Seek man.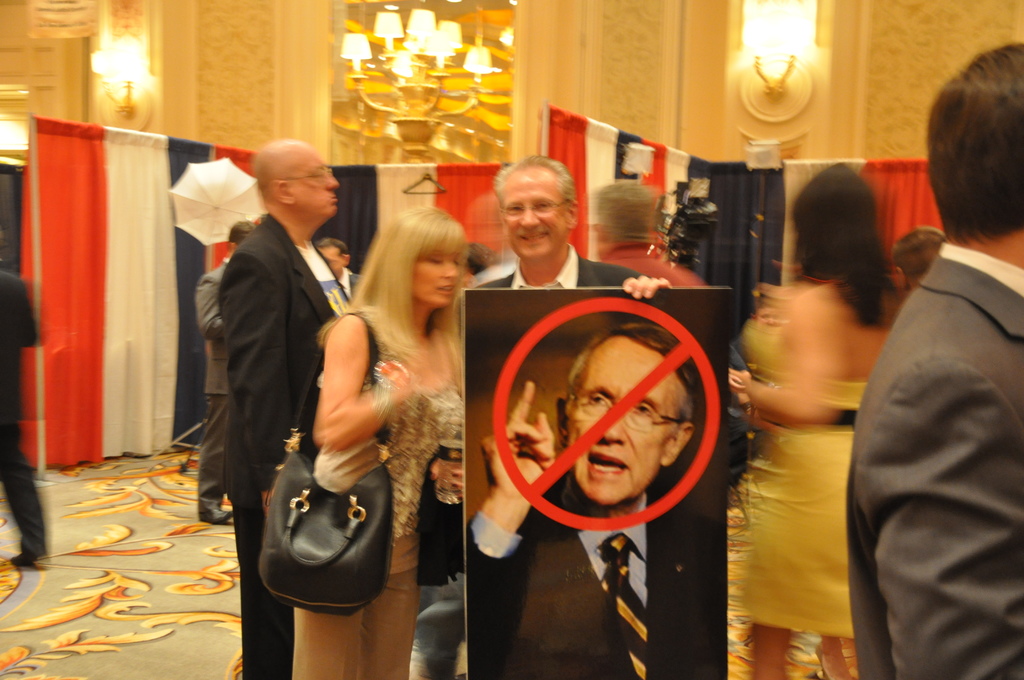
l=454, t=154, r=669, b=305.
